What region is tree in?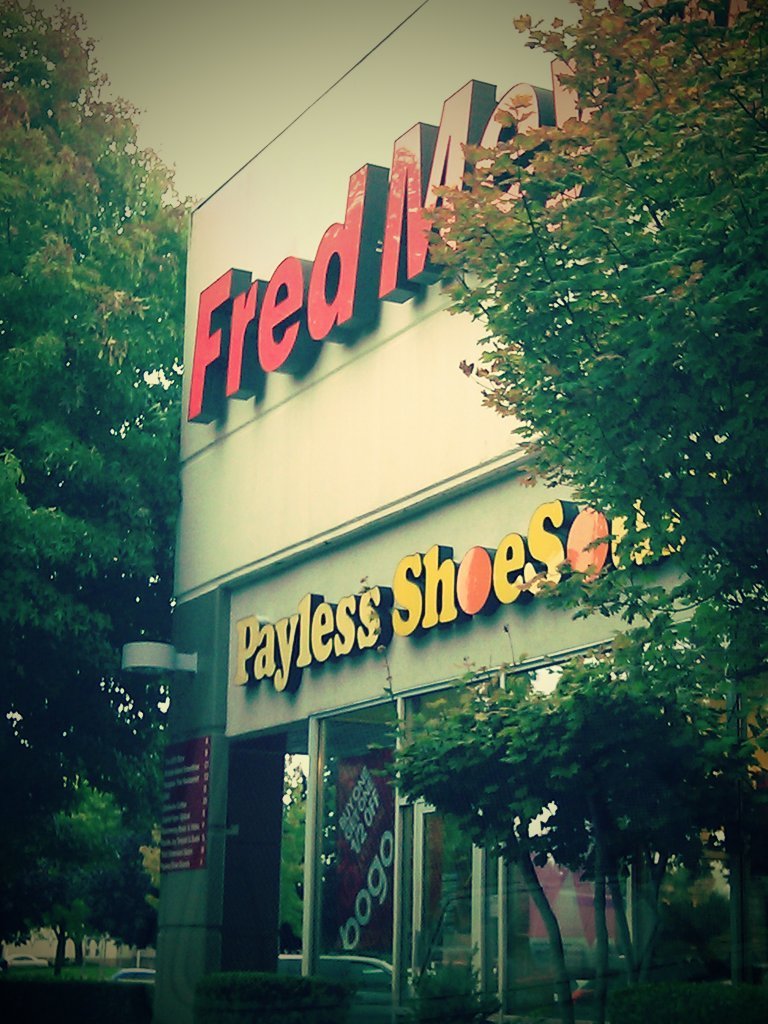
[418, 0, 767, 739].
